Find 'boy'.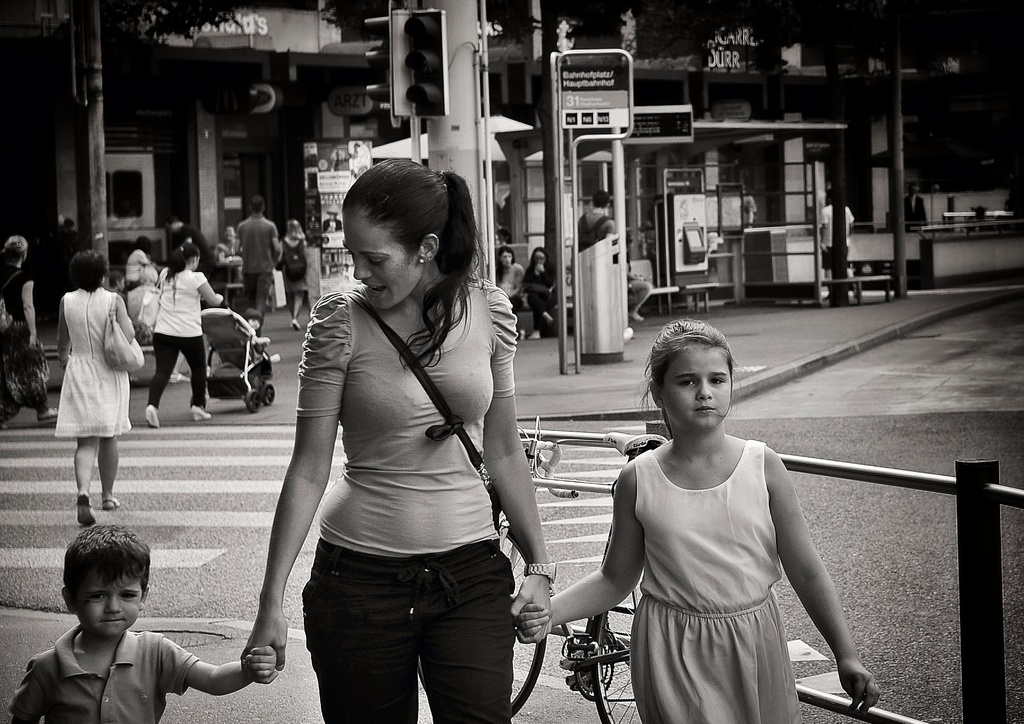
x1=8, y1=528, x2=244, y2=723.
